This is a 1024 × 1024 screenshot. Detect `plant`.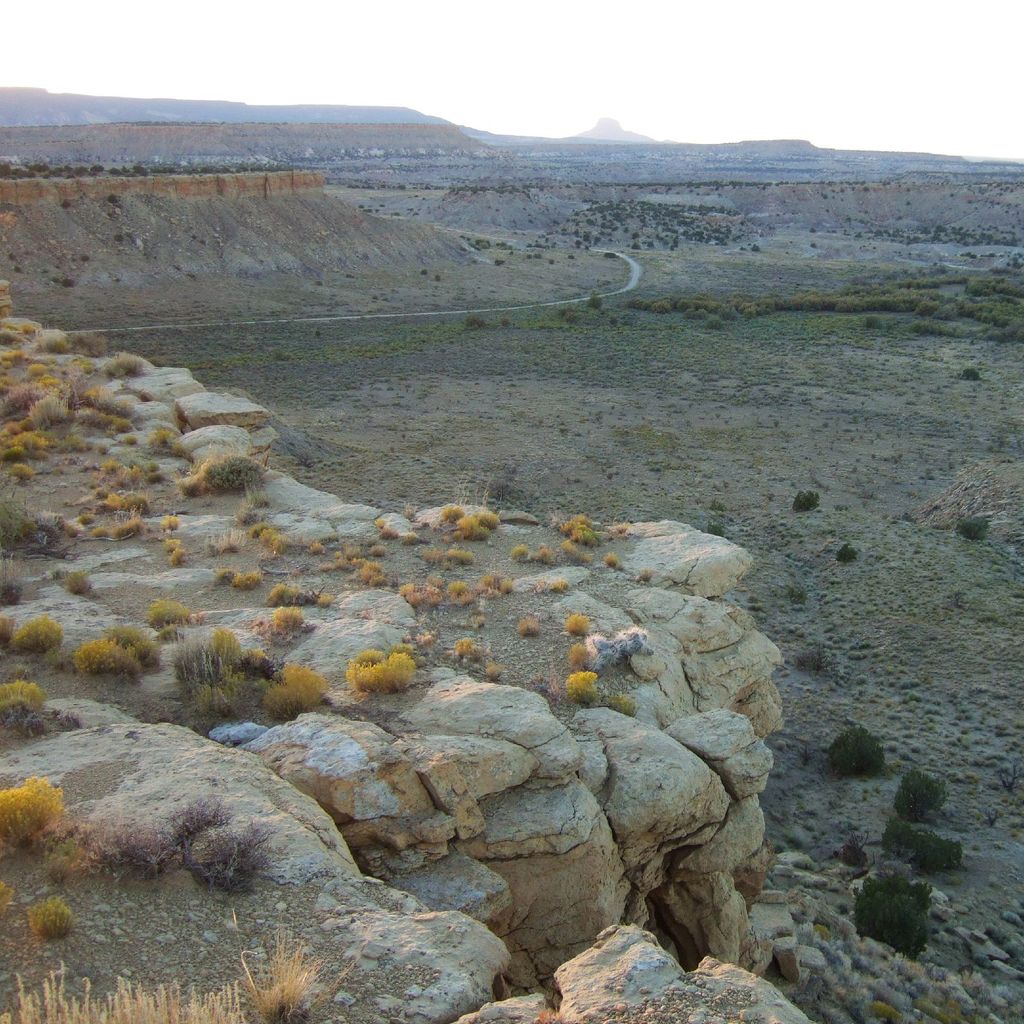
bbox=[0, 884, 17, 913].
